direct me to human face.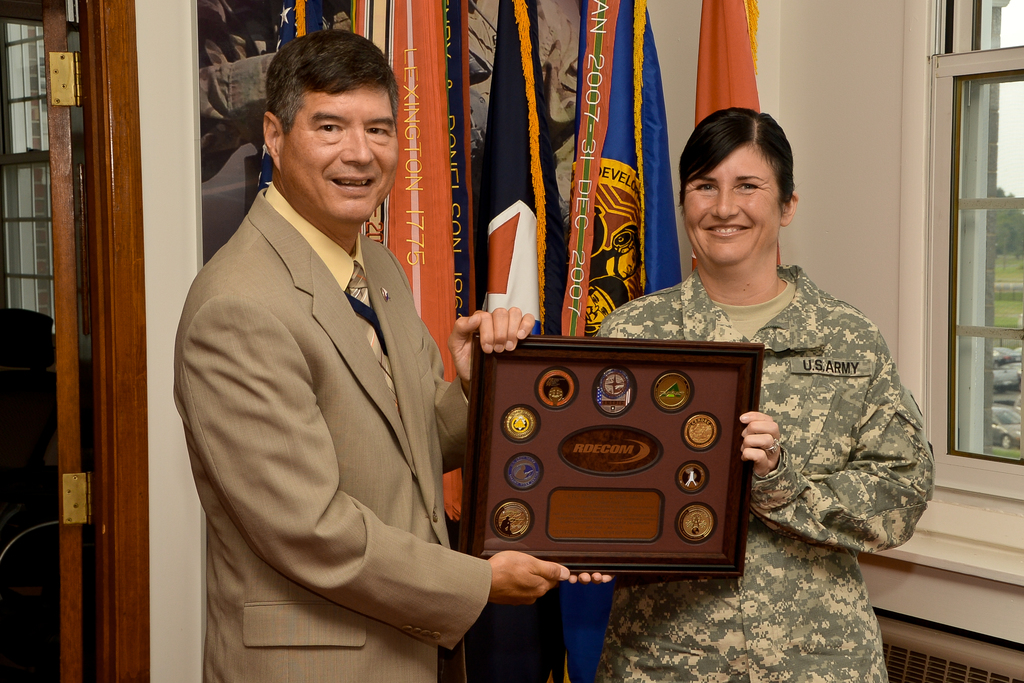
Direction: [680,146,772,267].
